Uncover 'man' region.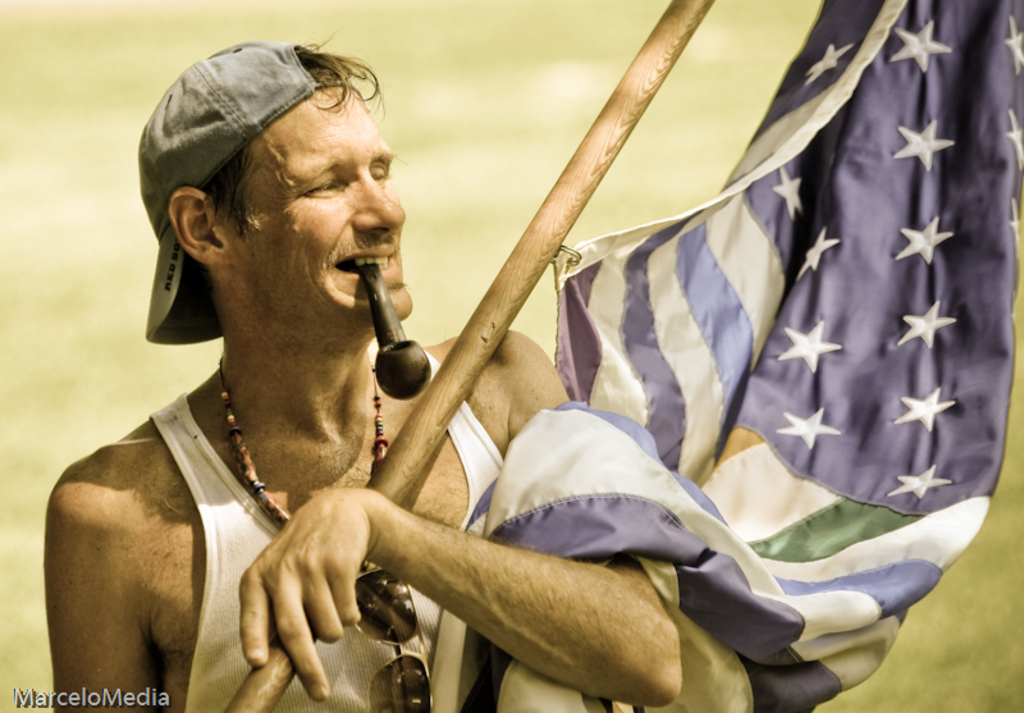
Uncovered: {"left": 88, "top": 29, "right": 735, "bottom": 712}.
